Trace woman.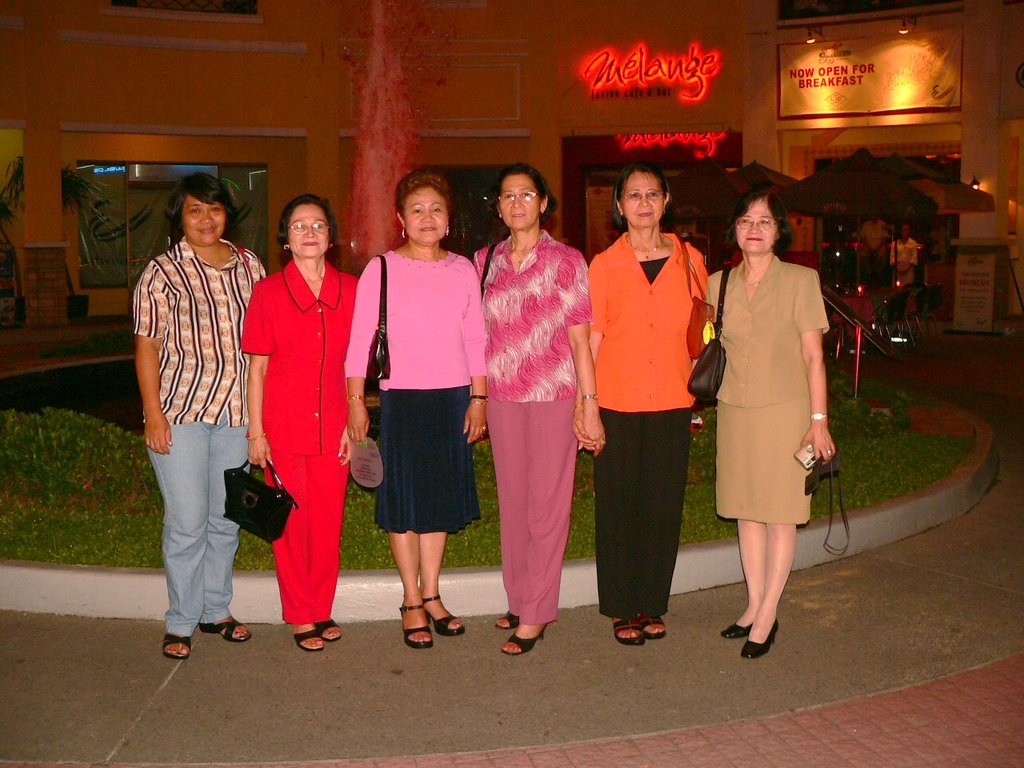
Traced to Rect(470, 162, 606, 654).
